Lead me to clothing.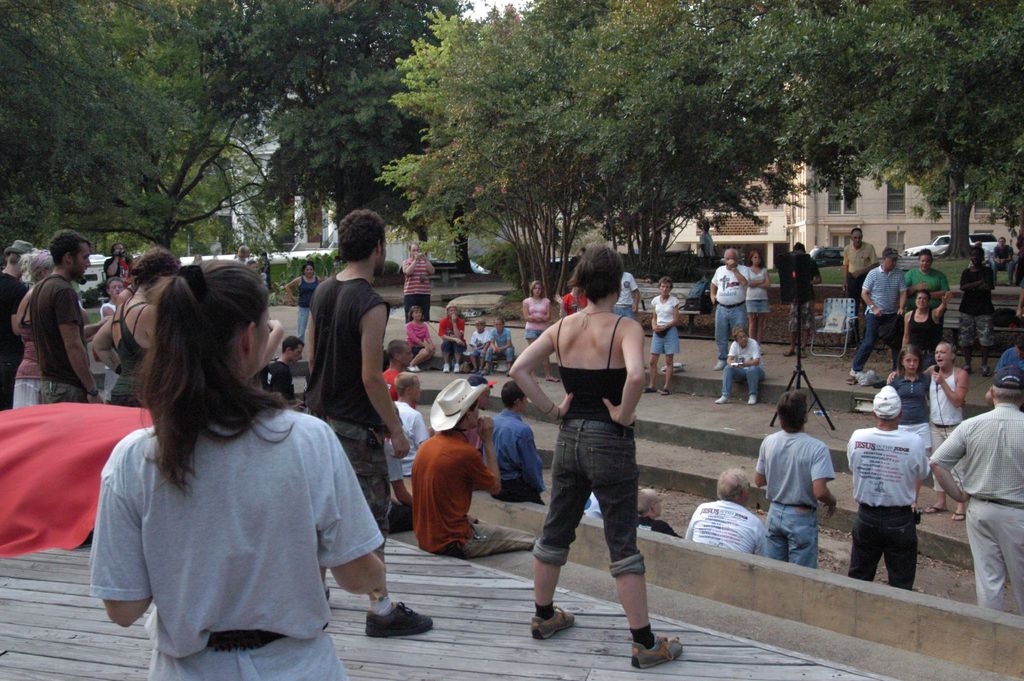
Lead to 108,305,148,407.
